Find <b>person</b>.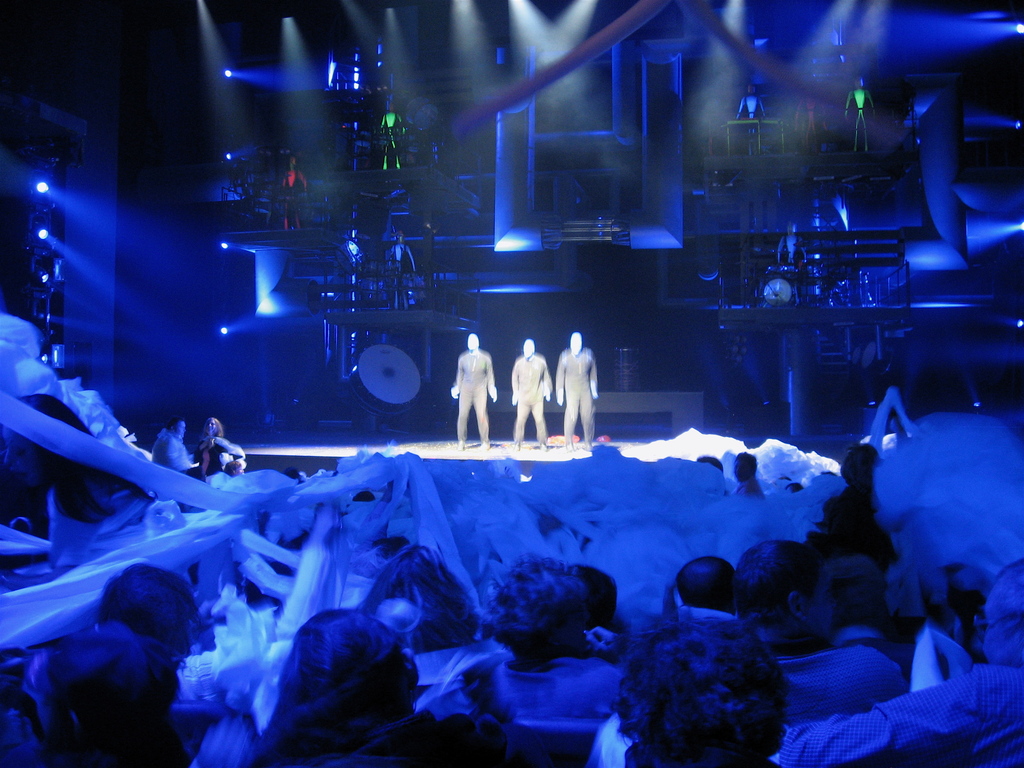
left=1, top=627, right=204, bottom=767.
